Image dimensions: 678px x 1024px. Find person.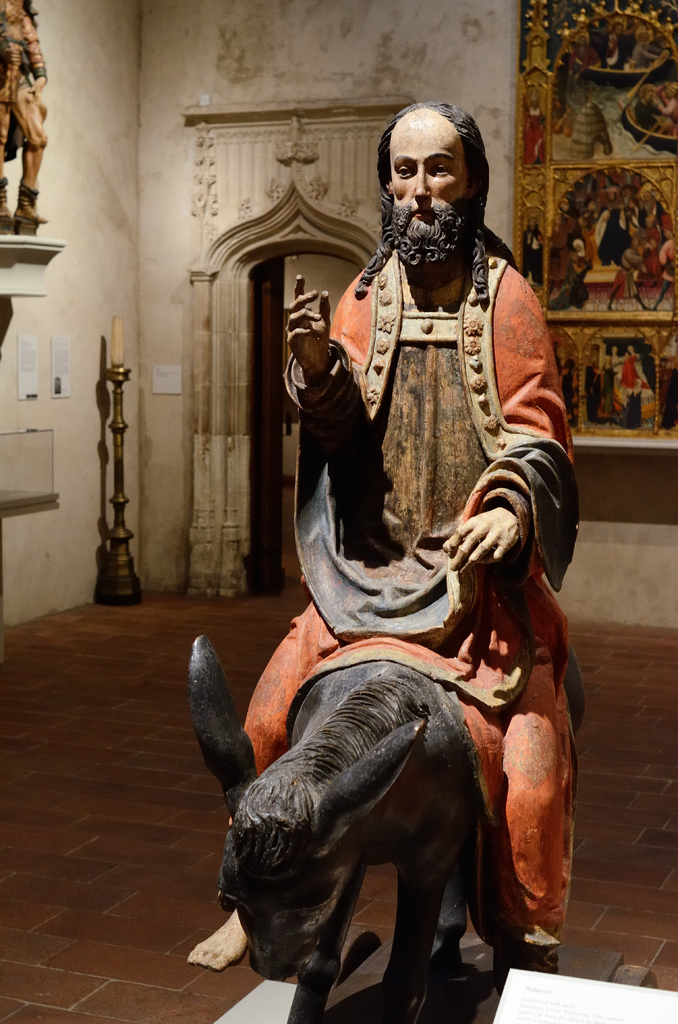
box=[631, 33, 662, 68].
